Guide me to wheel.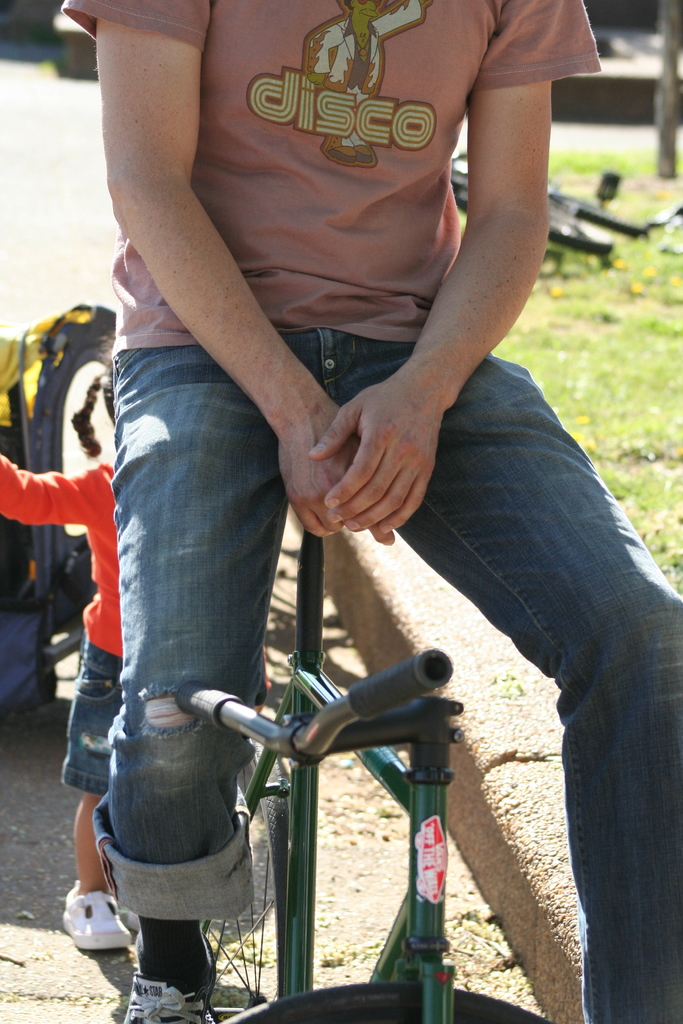
Guidance: crop(218, 978, 554, 1023).
